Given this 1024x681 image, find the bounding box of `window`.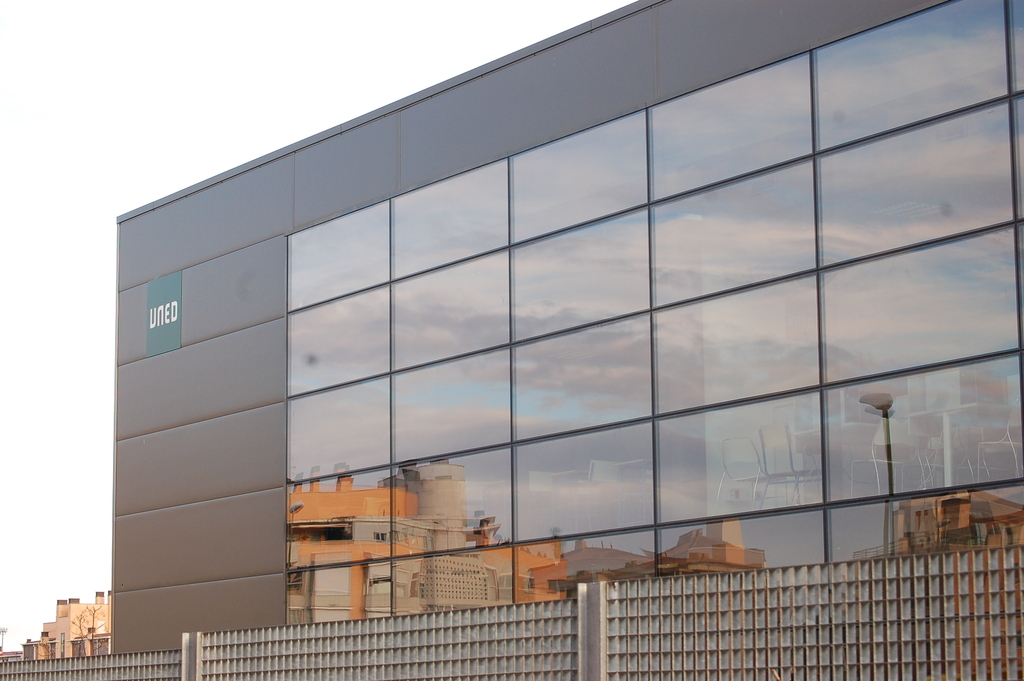
detection(70, 643, 86, 661).
